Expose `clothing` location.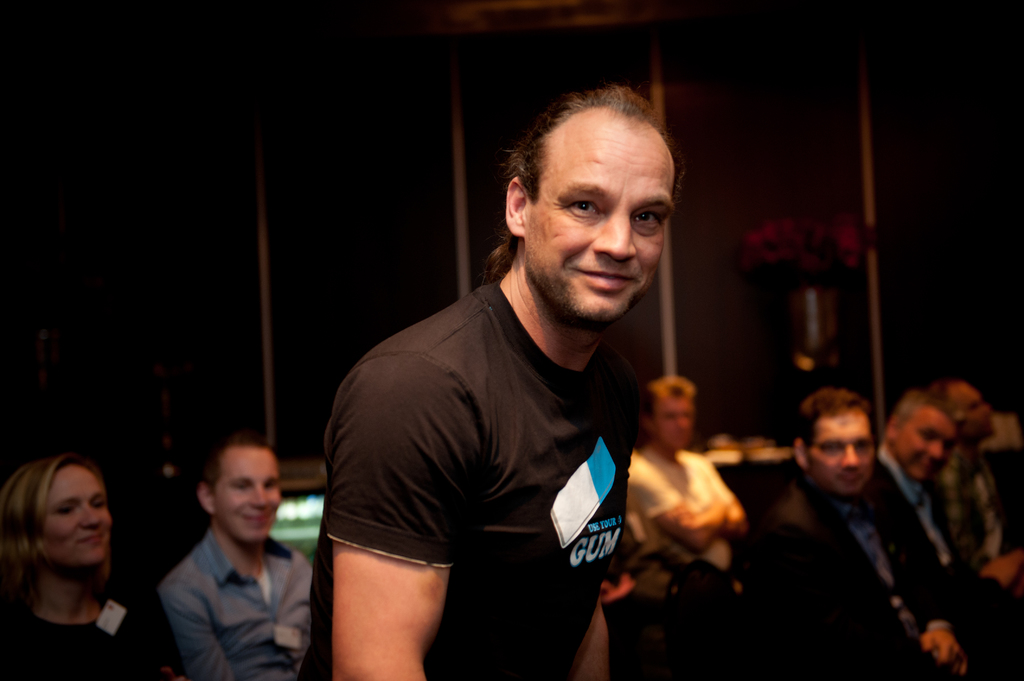
Exposed at bbox(0, 591, 192, 680).
